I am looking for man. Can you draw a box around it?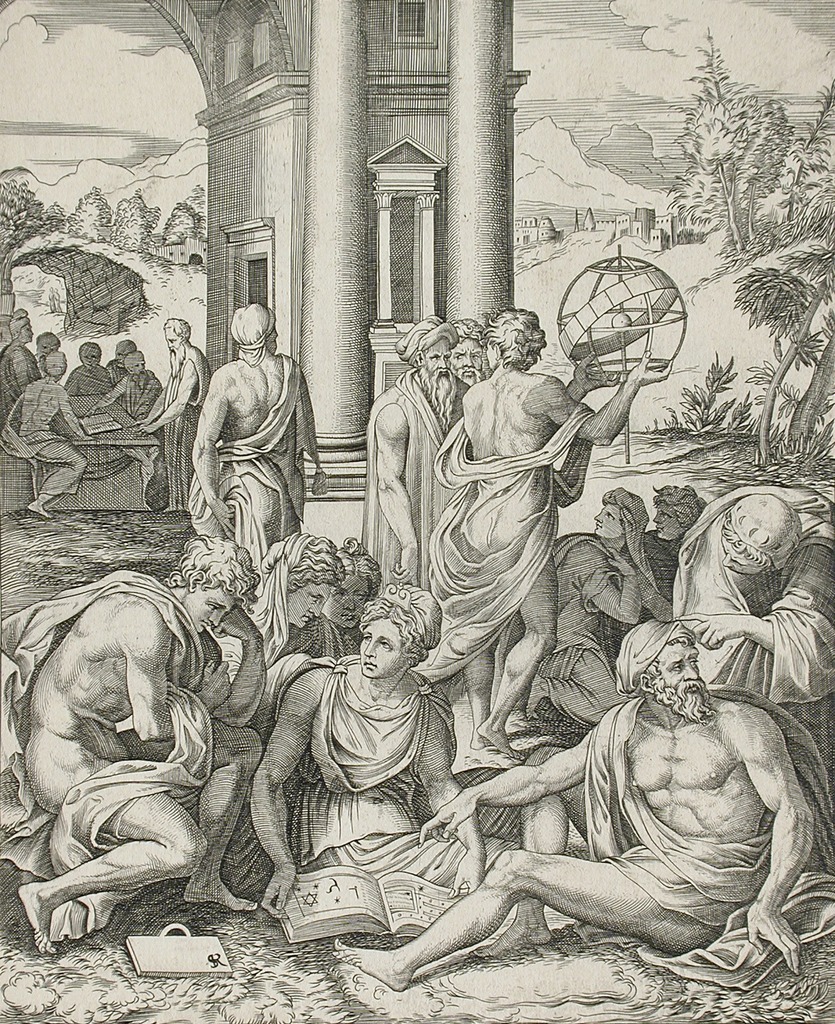
Sure, the bounding box is detection(204, 529, 350, 875).
